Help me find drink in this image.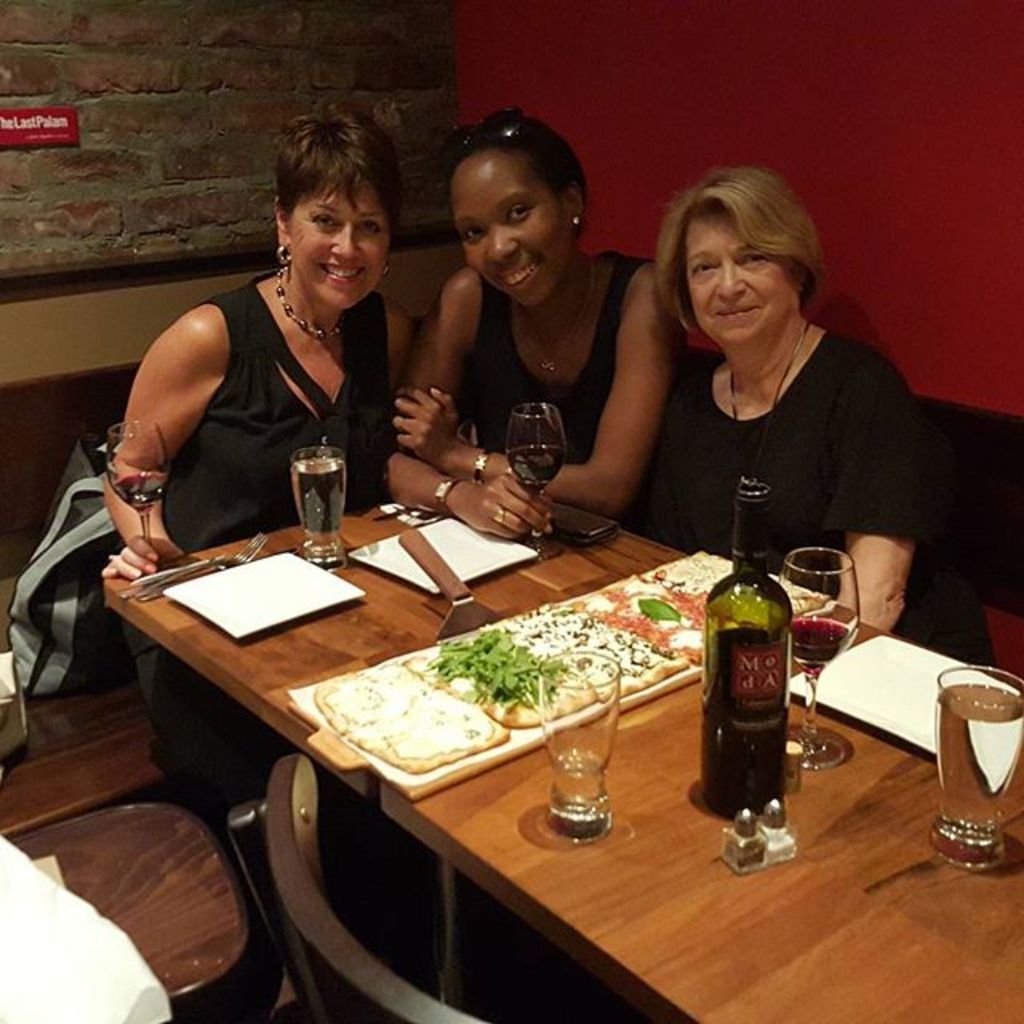
Found it: x1=931, y1=674, x2=1022, y2=838.
